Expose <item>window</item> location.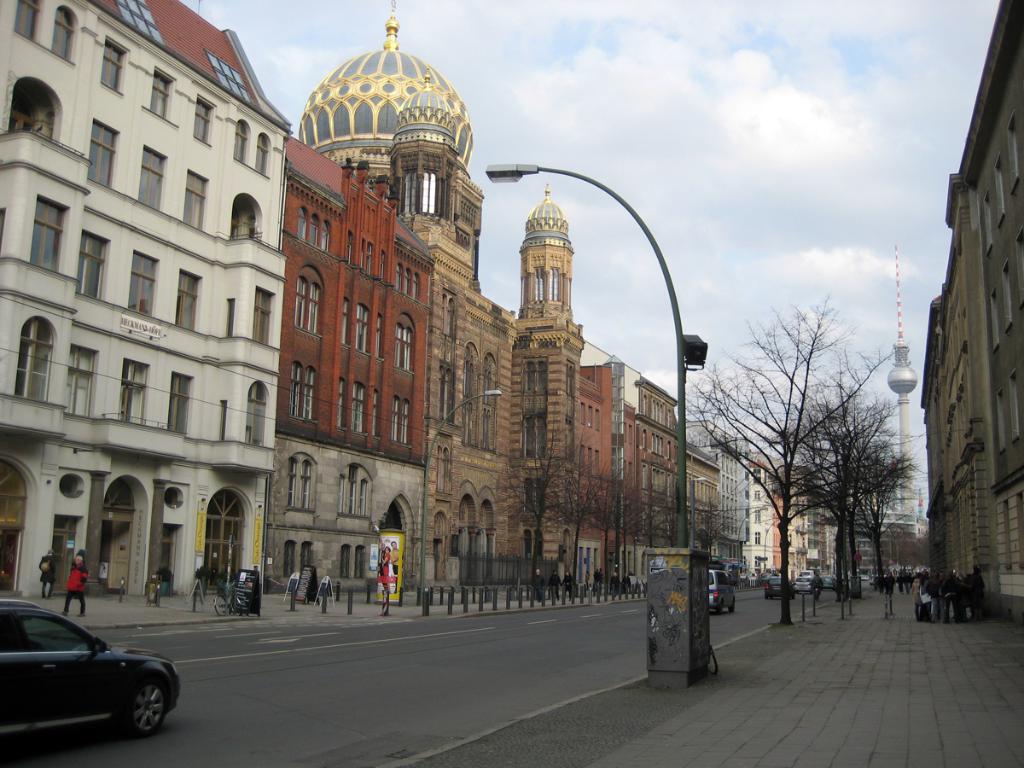
Exposed at {"left": 24, "top": 191, "right": 69, "bottom": 275}.
